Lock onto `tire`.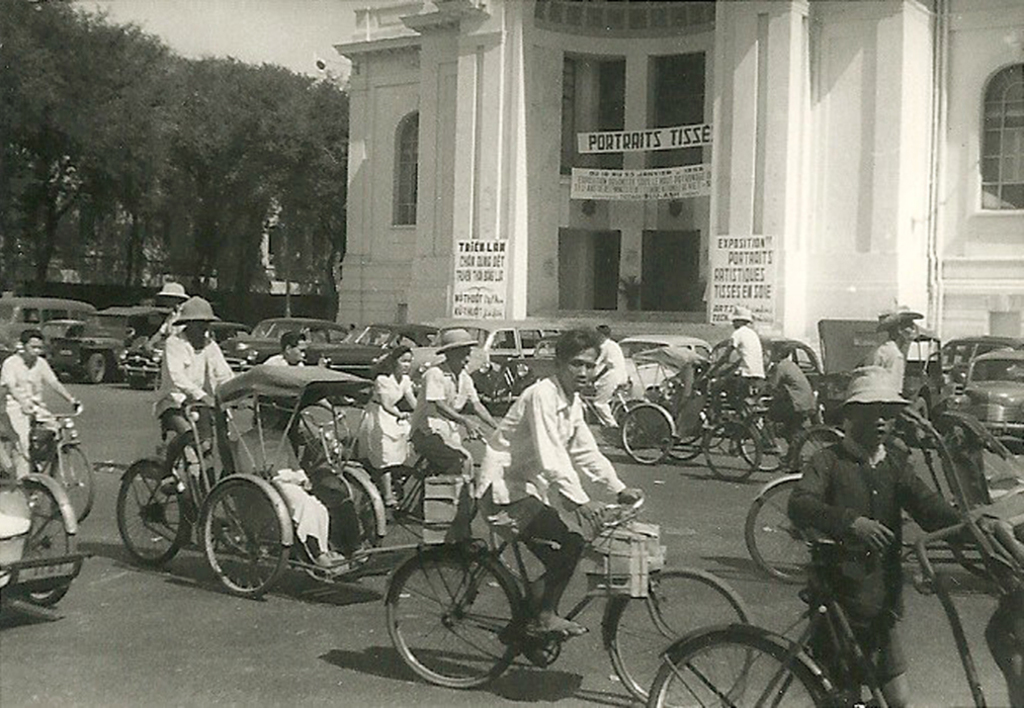
Locked: box=[702, 425, 764, 482].
